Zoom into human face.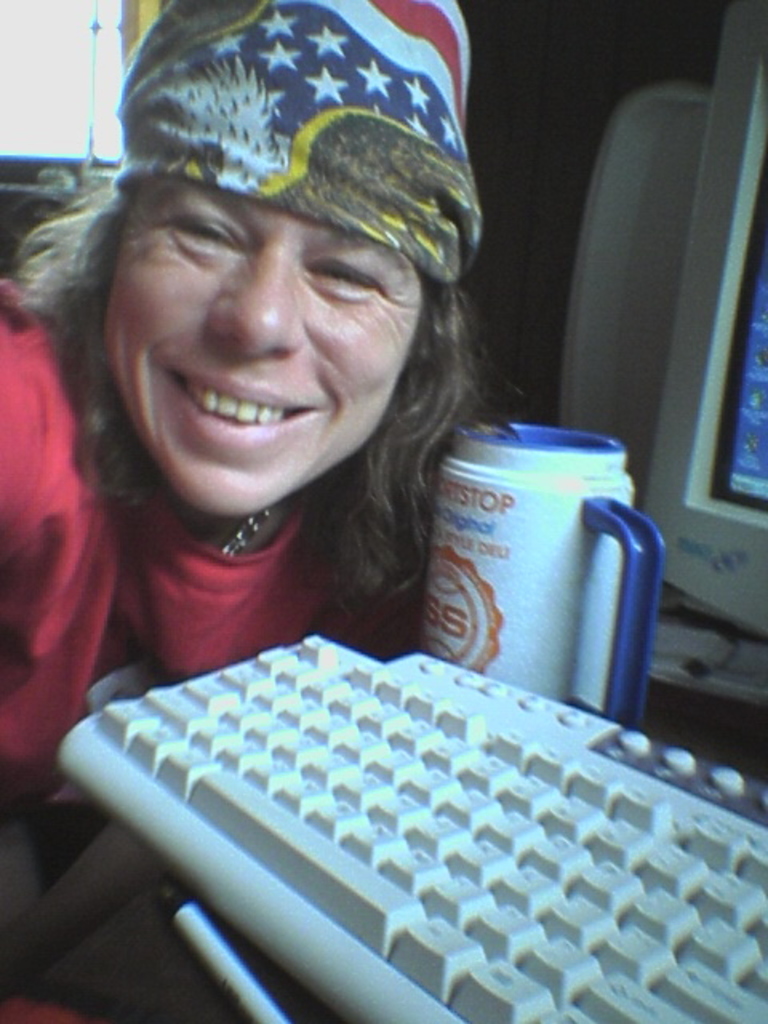
Zoom target: 99,170,430,518.
